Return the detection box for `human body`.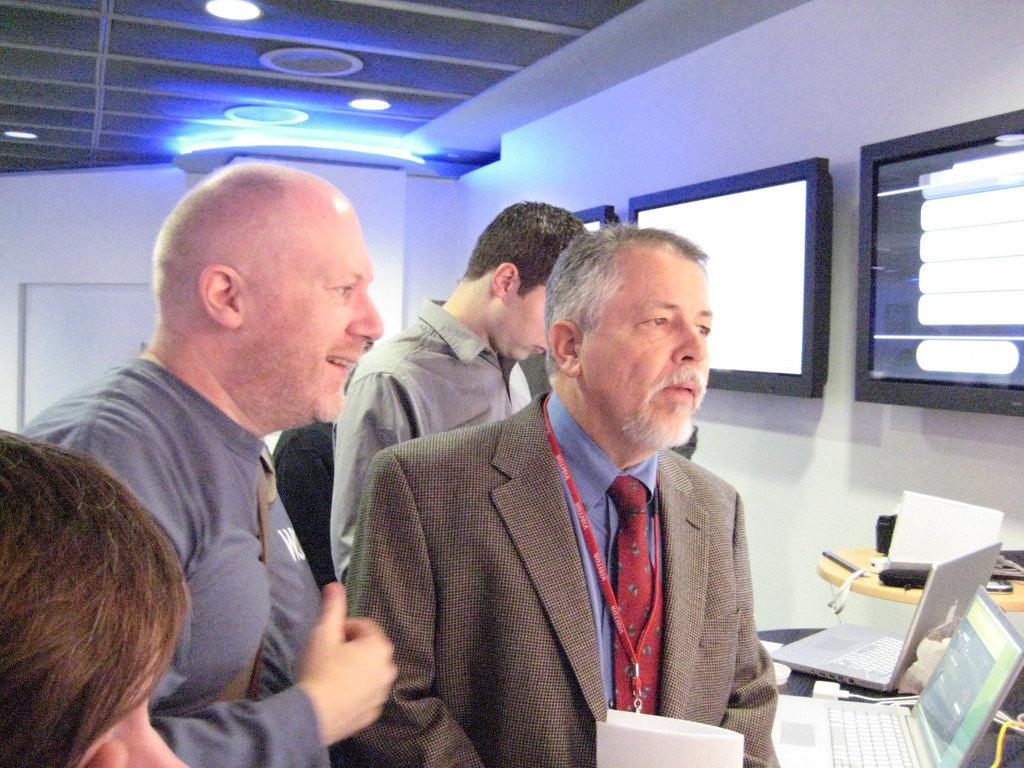
bbox=(17, 345, 403, 767).
